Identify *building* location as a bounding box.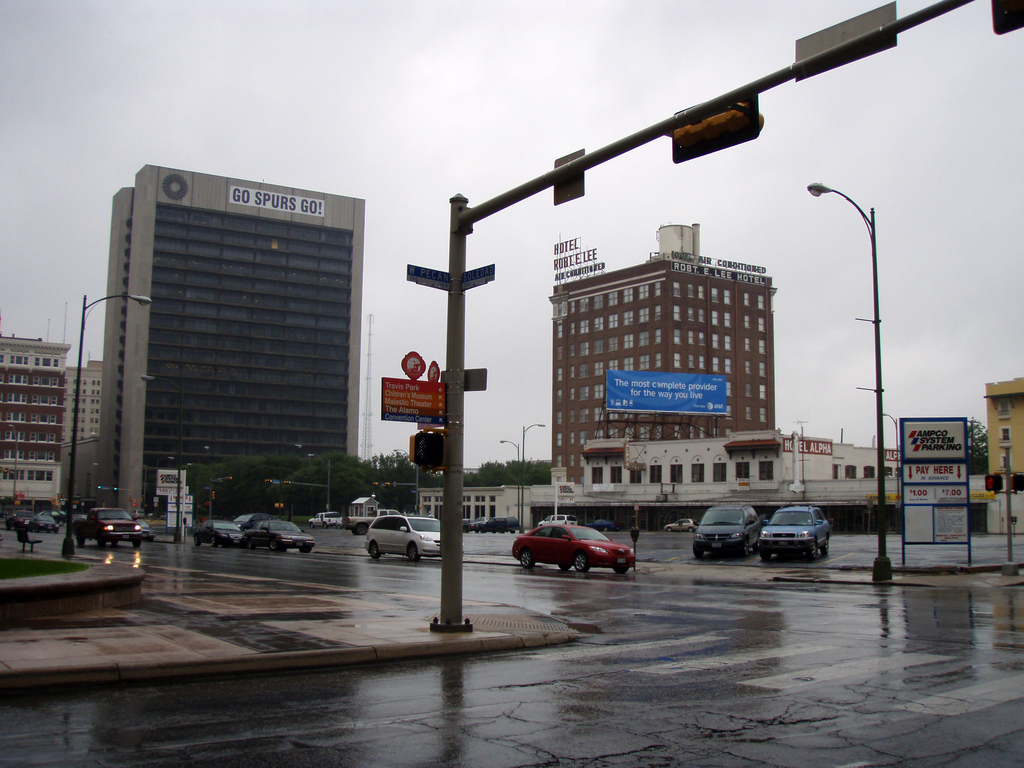
bbox=(517, 428, 906, 528).
